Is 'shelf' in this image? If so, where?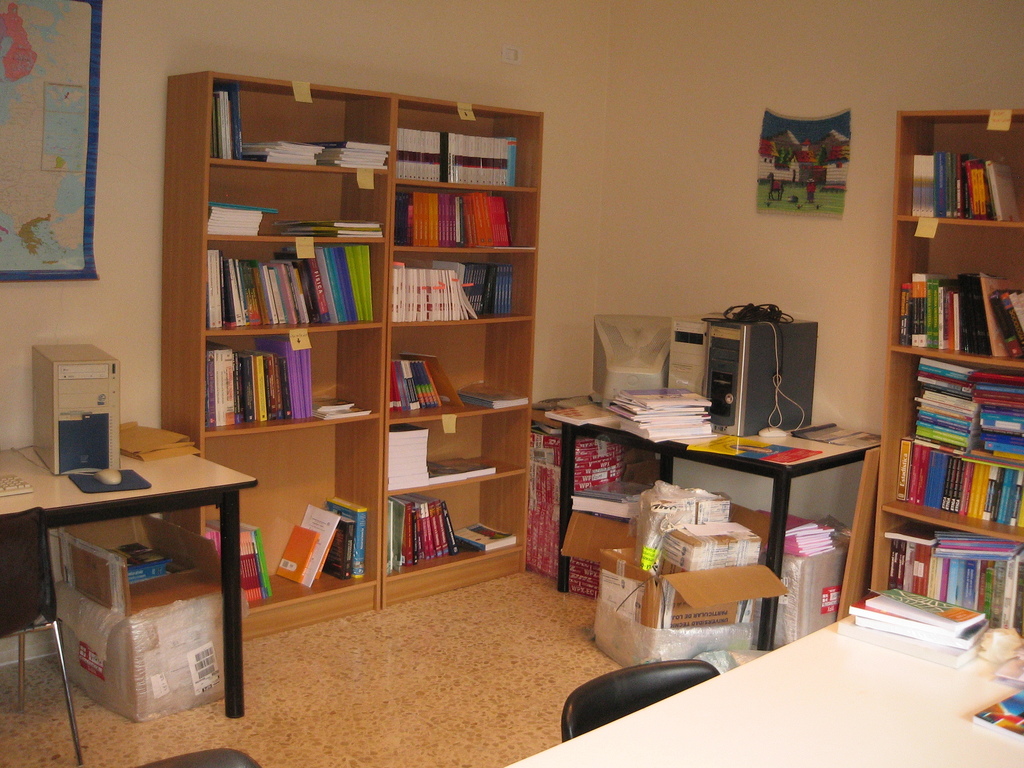
Yes, at select_region(877, 433, 1023, 549).
